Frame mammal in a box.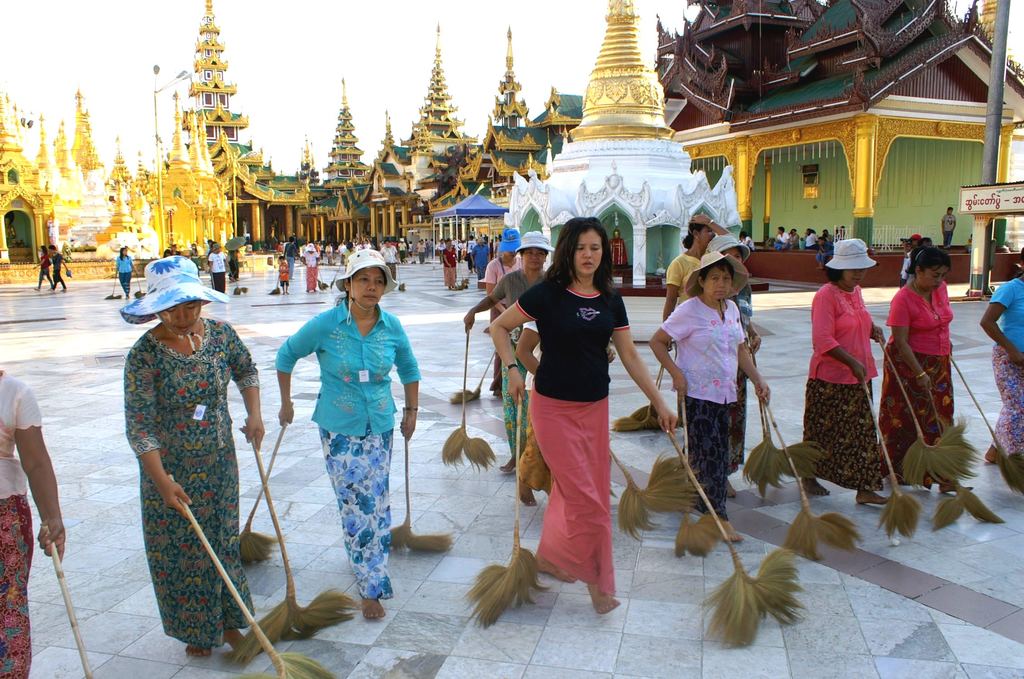
980, 245, 1023, 470.
